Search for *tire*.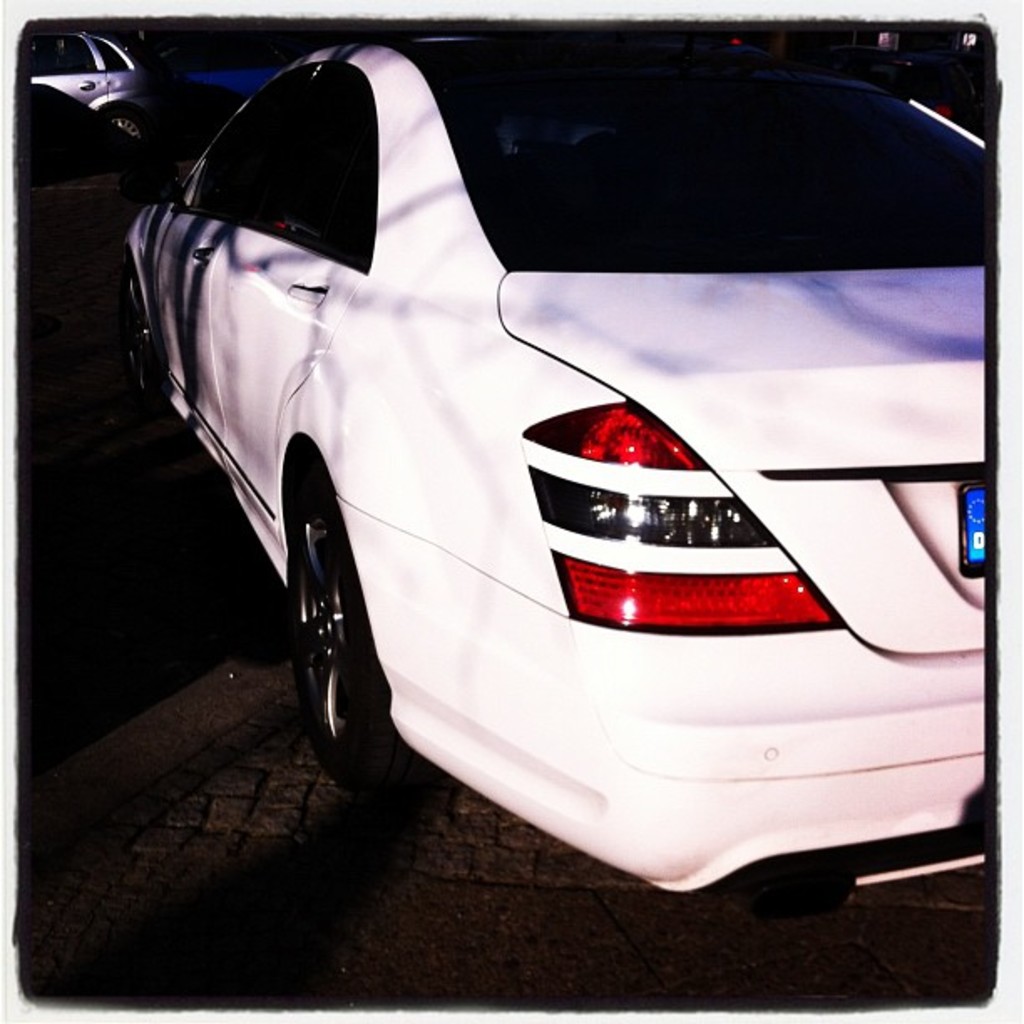
Found at region(119, 258, 151, 413).
